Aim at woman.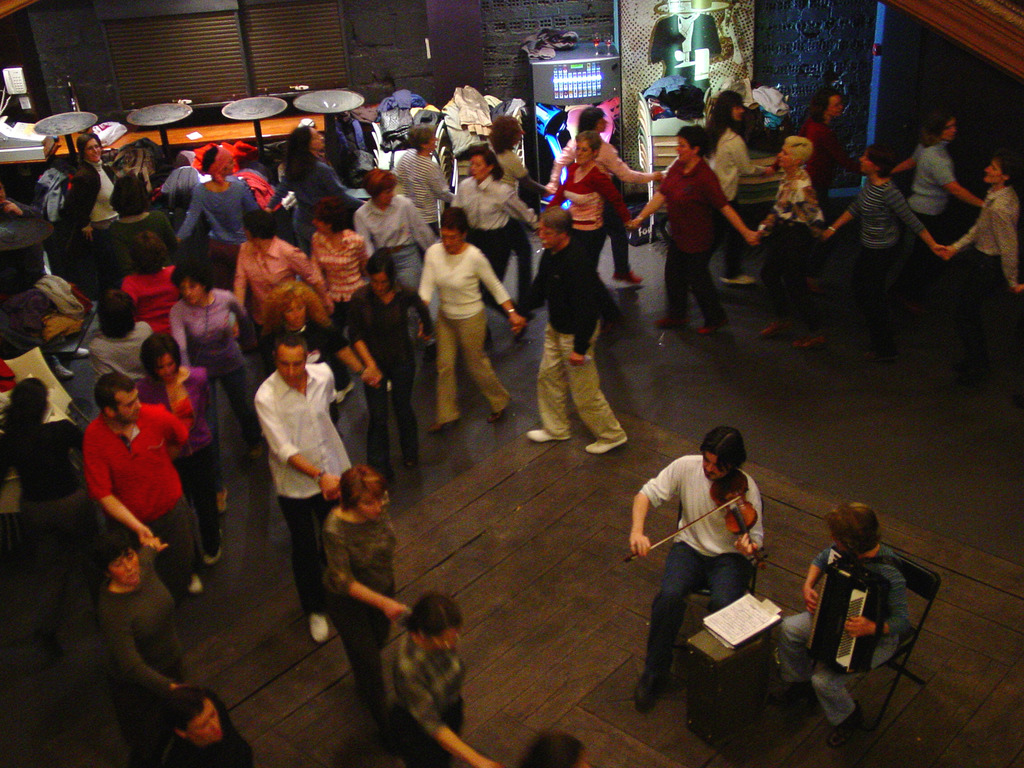
Aimed at 452, 157, 548, 288.
